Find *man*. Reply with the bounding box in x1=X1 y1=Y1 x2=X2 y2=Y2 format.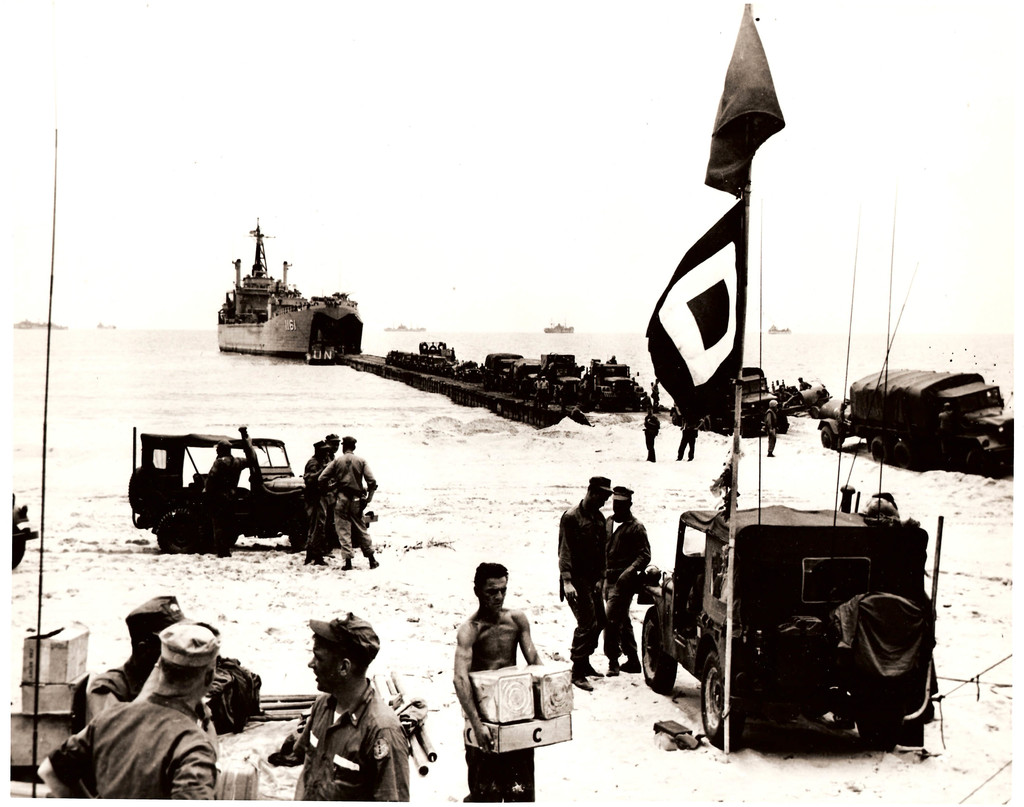
x1=290 y1=612 x2=408 y2=806.
